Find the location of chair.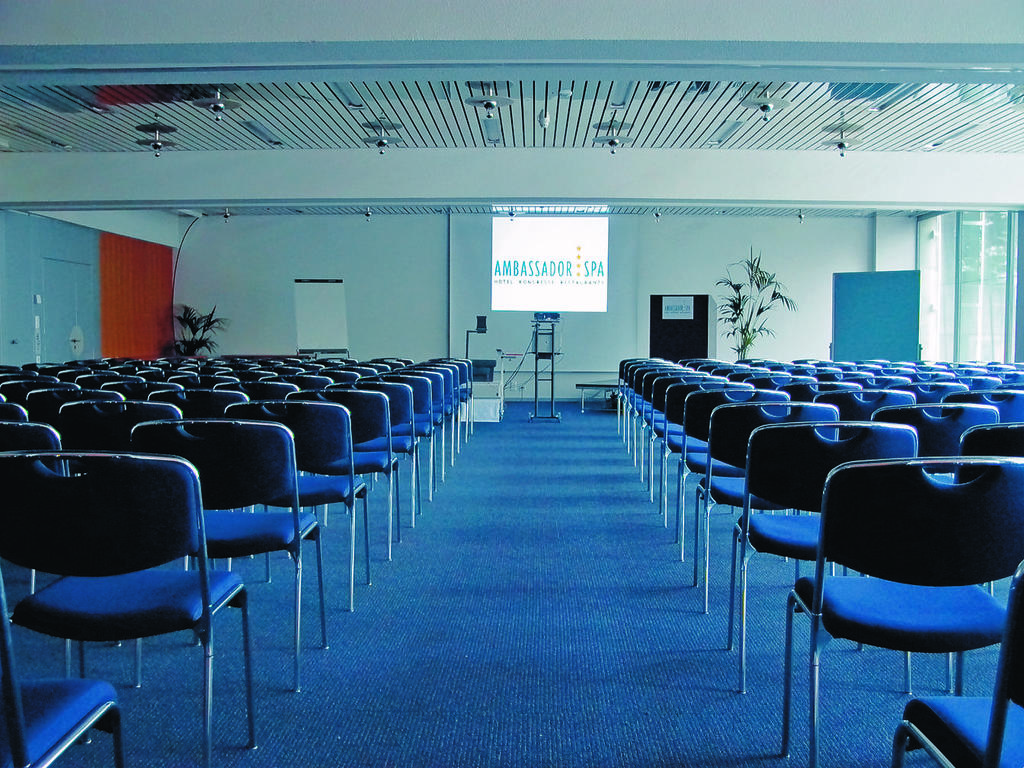
Location: [x1=674, y1=388, x2=795, y2=562].
